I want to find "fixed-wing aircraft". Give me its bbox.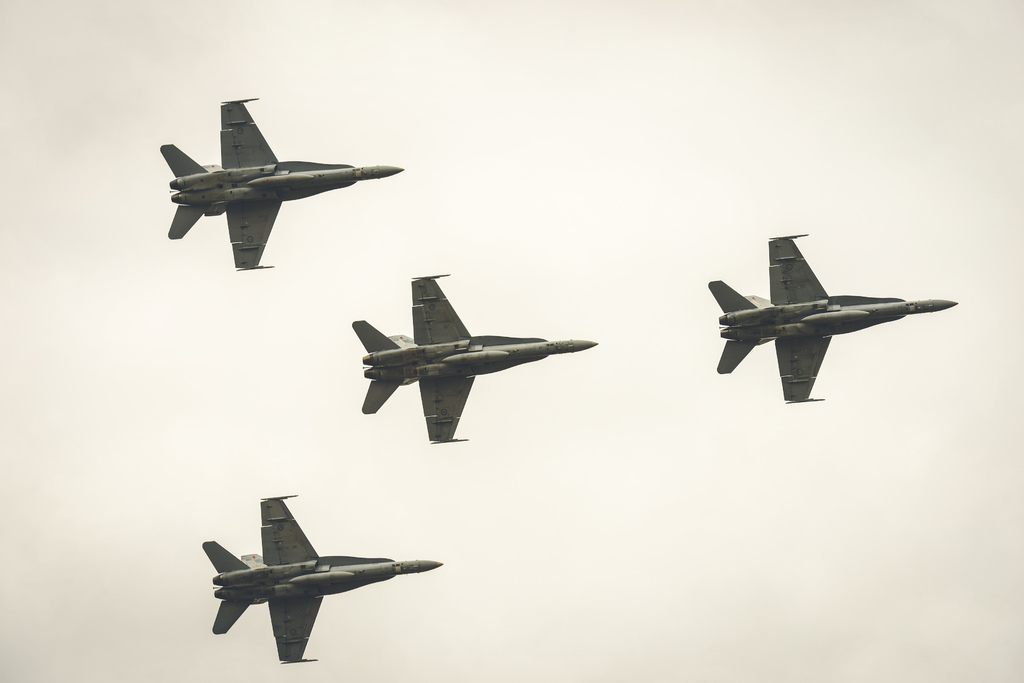
[150,93,409,271].
